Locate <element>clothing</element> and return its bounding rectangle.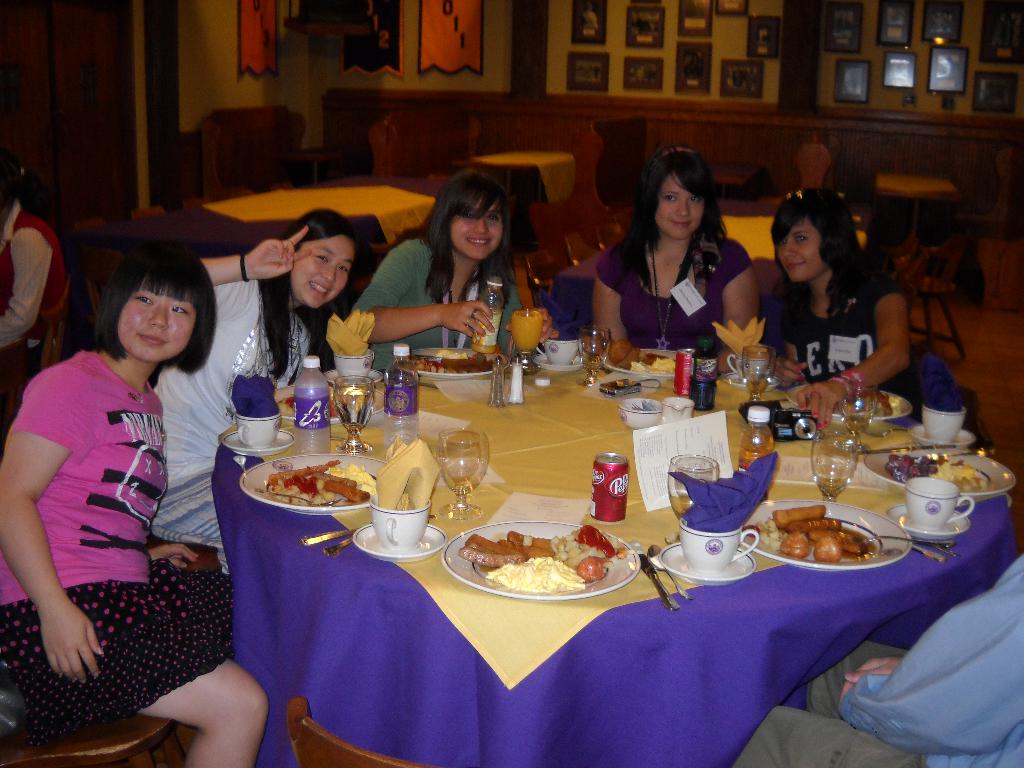
(x1=772, y1=276, x2=929, y2=410).
